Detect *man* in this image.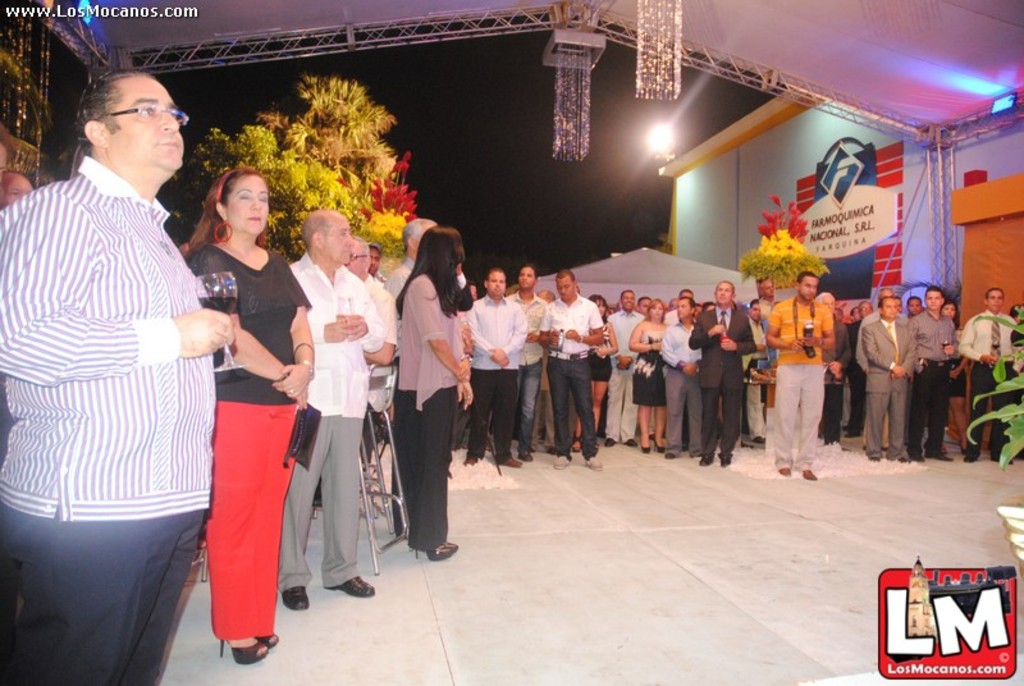
Detection: {"left": 659, "top": 296, "right": 705, "bottom": 457}.
